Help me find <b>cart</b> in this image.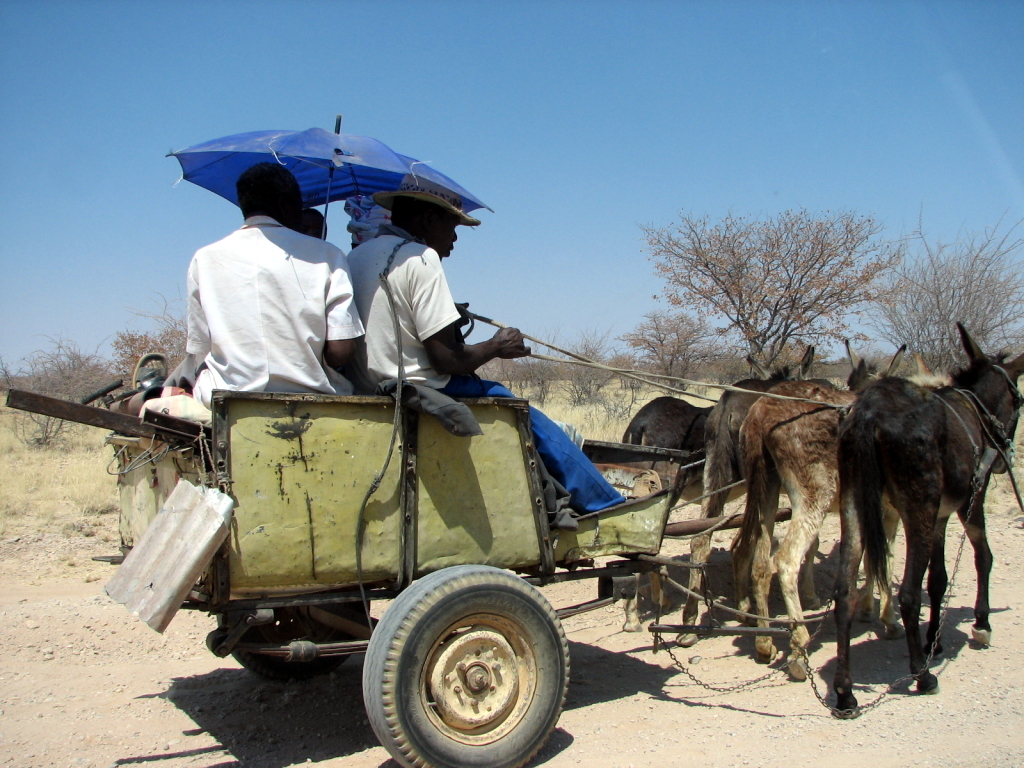
Found it: <box>2,387,798,767</box>.
